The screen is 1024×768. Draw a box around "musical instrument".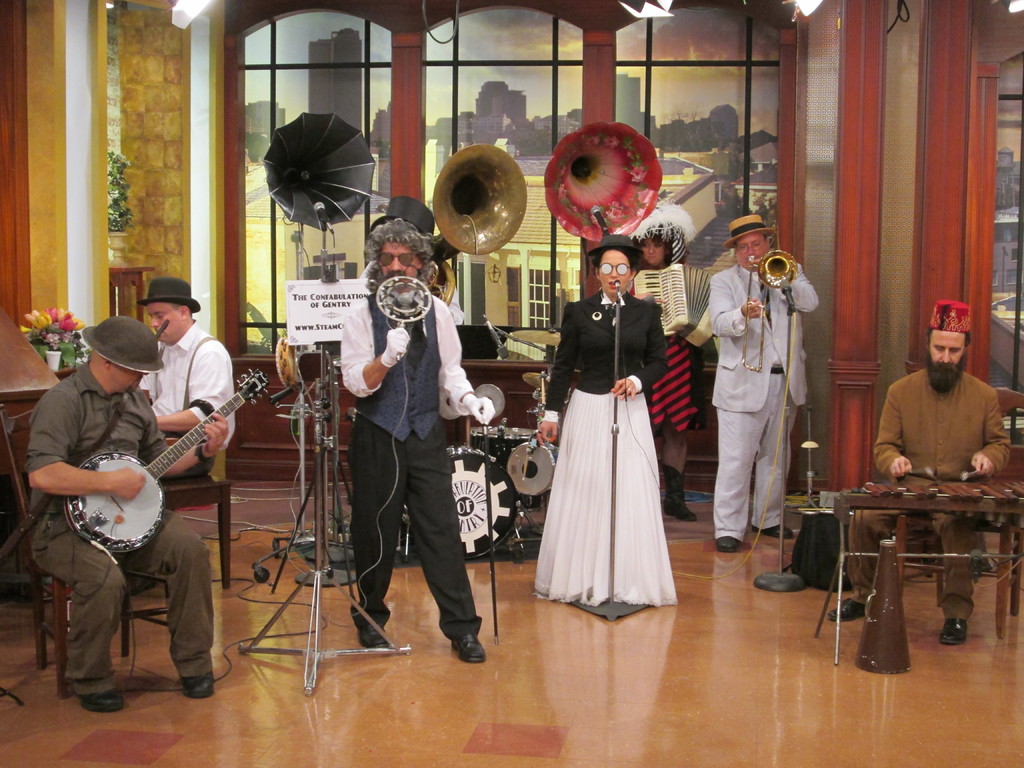
left=0, top=307, right=66, bottom=476.
